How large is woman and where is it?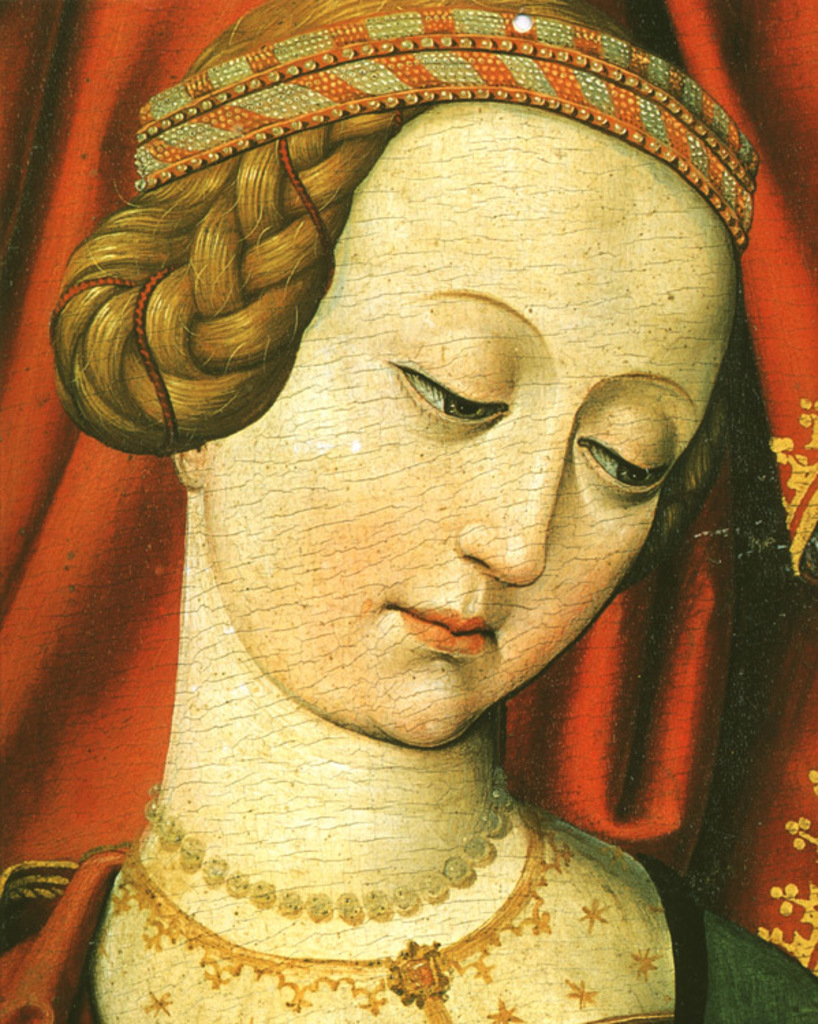
Bounding box: <bbox>18, 1, 811, 1021</bbox>.
